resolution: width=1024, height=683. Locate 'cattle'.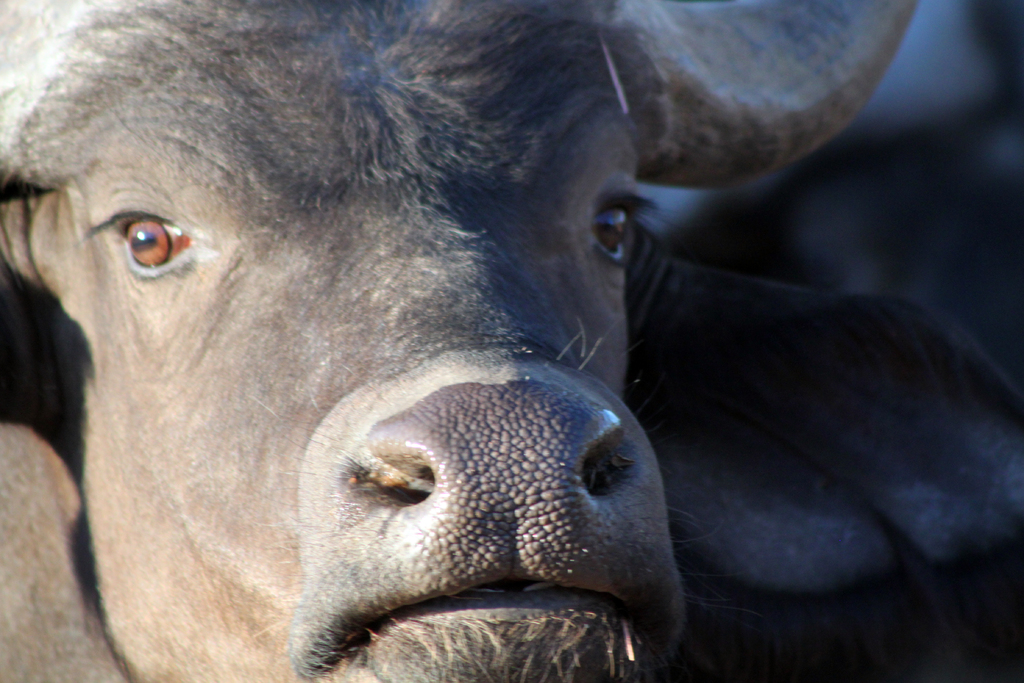
(0,0,1023,682).
